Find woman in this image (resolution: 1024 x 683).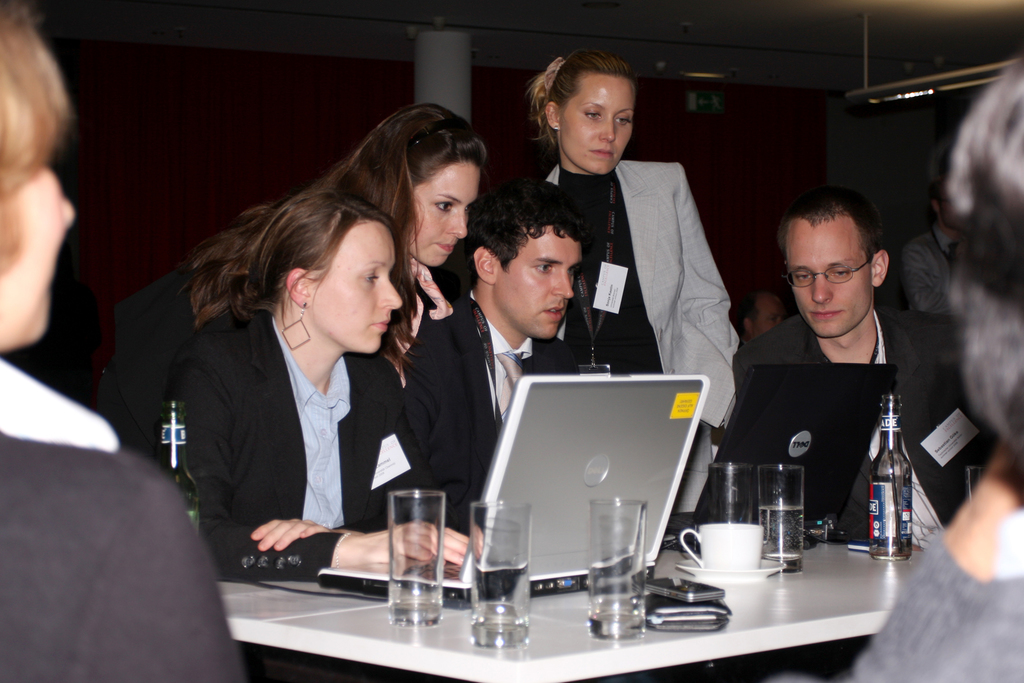
rect(120, 186, 468, 585).
